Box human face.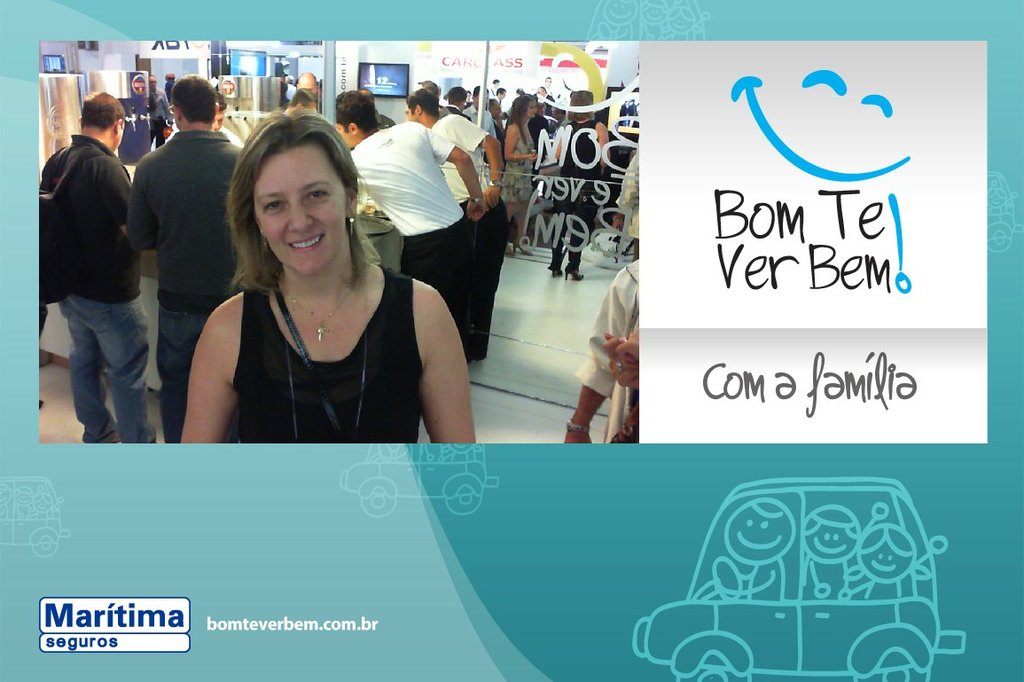
bbox(405, 106, 421, 128).
